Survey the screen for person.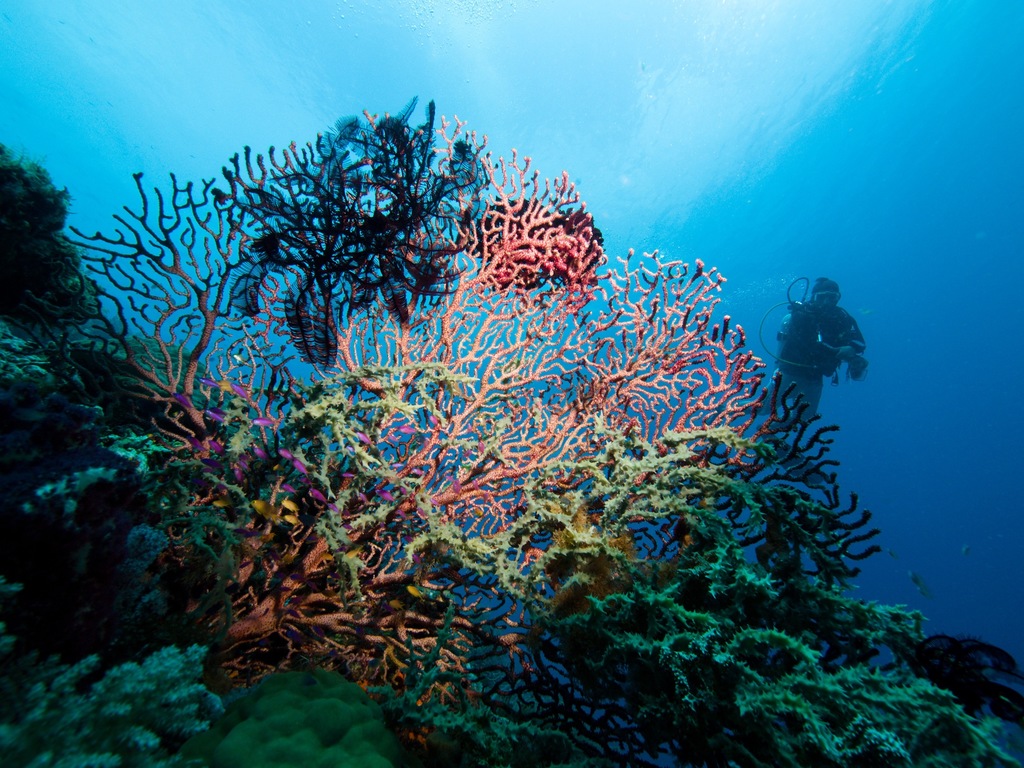
Survey found: select_region(774, 277, 869, 437).
